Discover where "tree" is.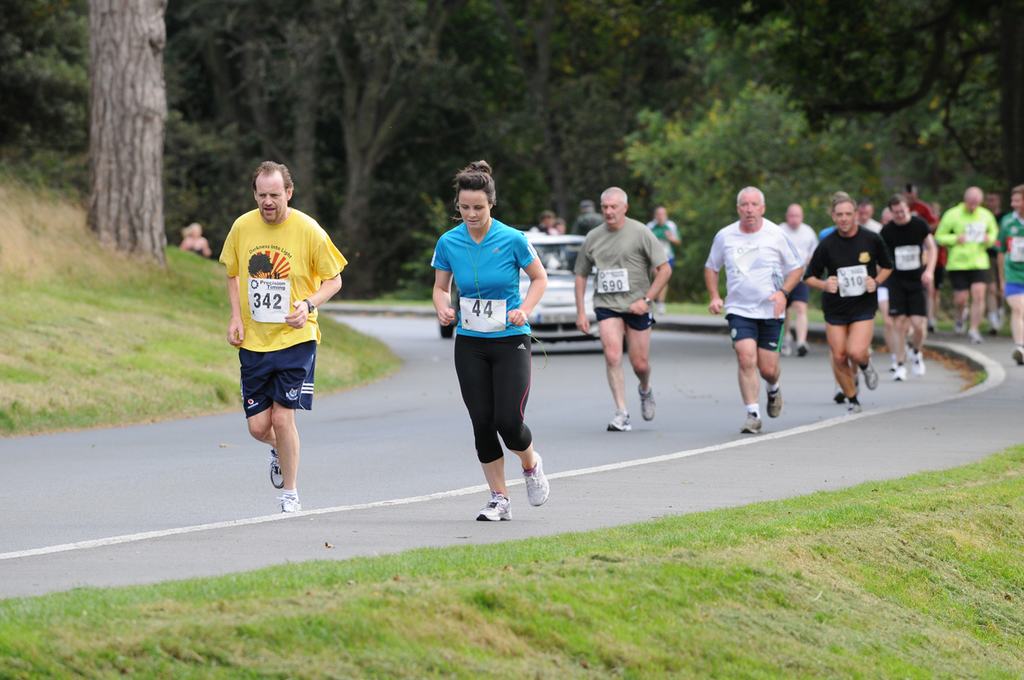
Discovered at 25 0 234 258.
